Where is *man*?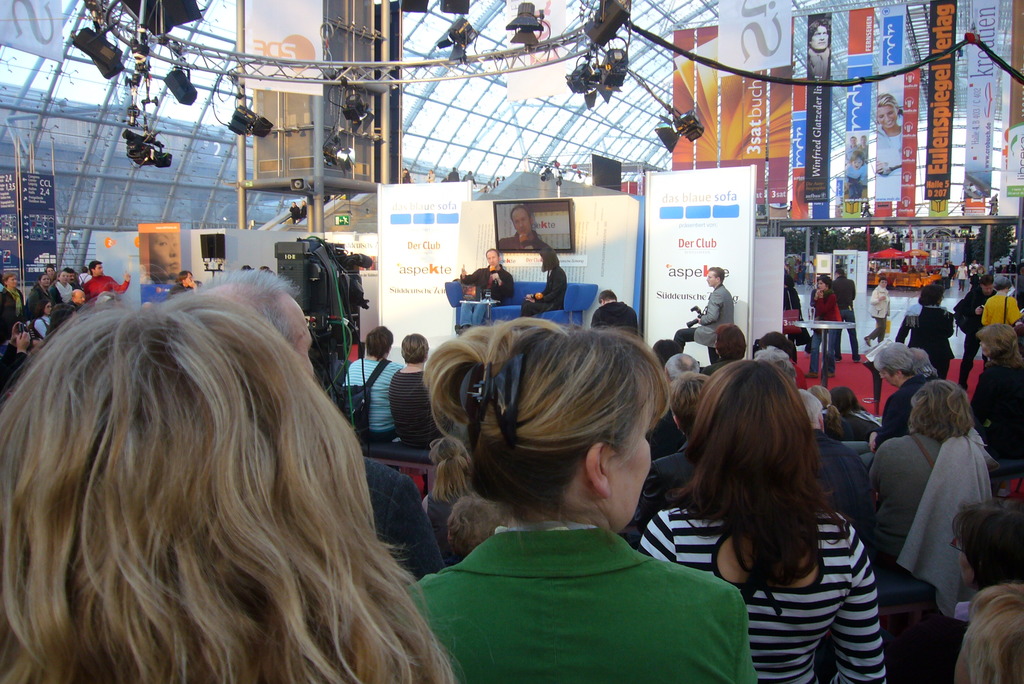
<bbox>589, 287, 637, 342</bbox>.
